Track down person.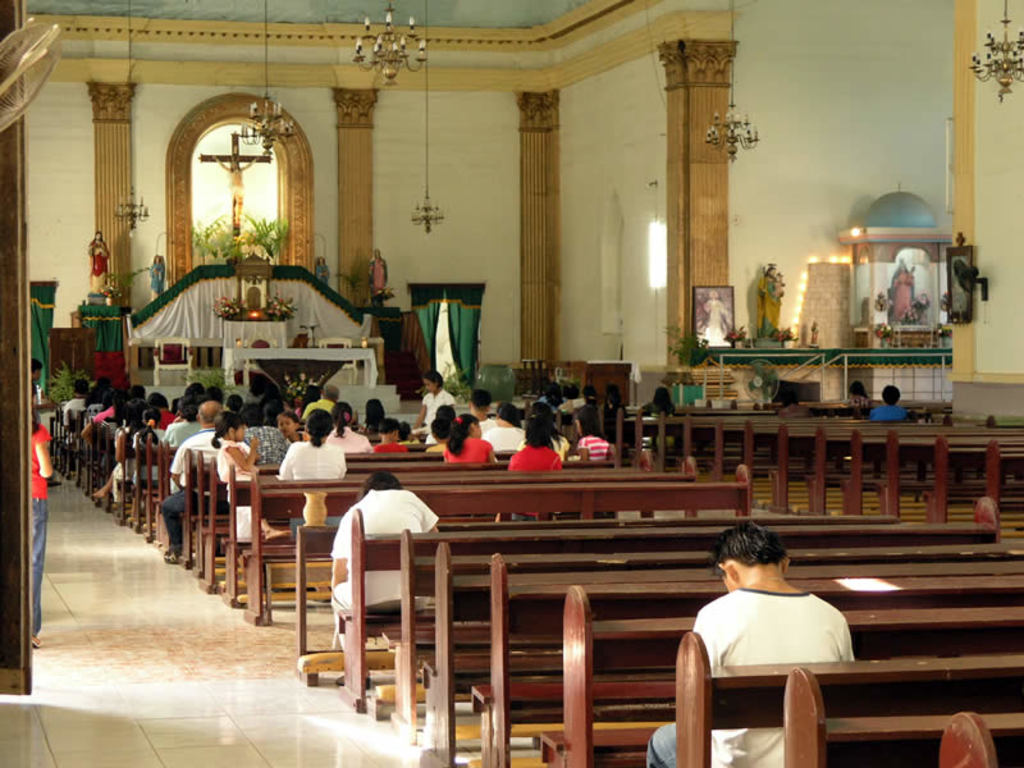
Tracked to [left=753, top=261, right=786, bottom=334].
